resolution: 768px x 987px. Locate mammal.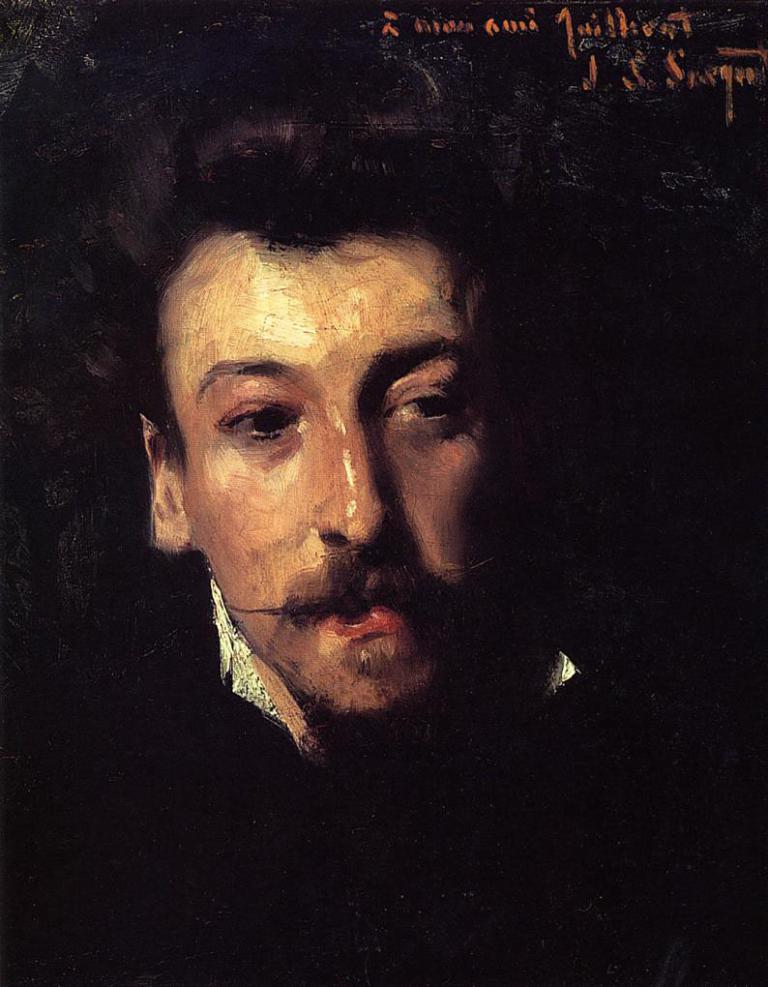
130, 181, 543, 674.
